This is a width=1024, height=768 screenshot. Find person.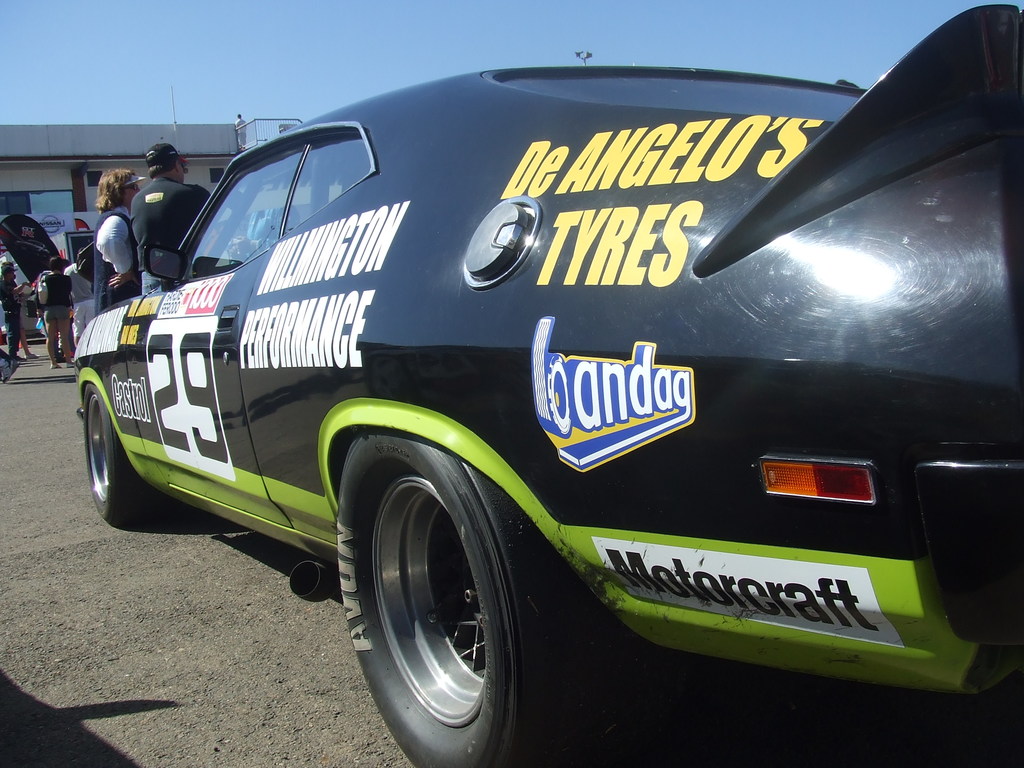
Bounding box: rect(131, 144, 212, 292).
